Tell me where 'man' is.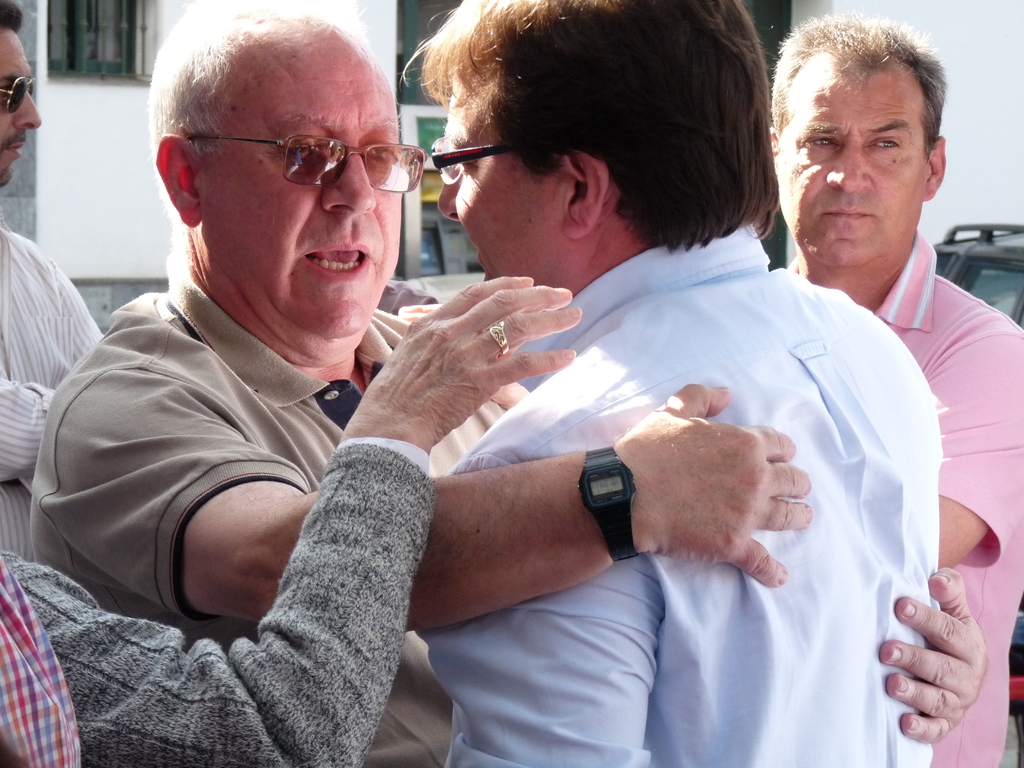
'man' is at l=0, t=0, r=119, b=573.
